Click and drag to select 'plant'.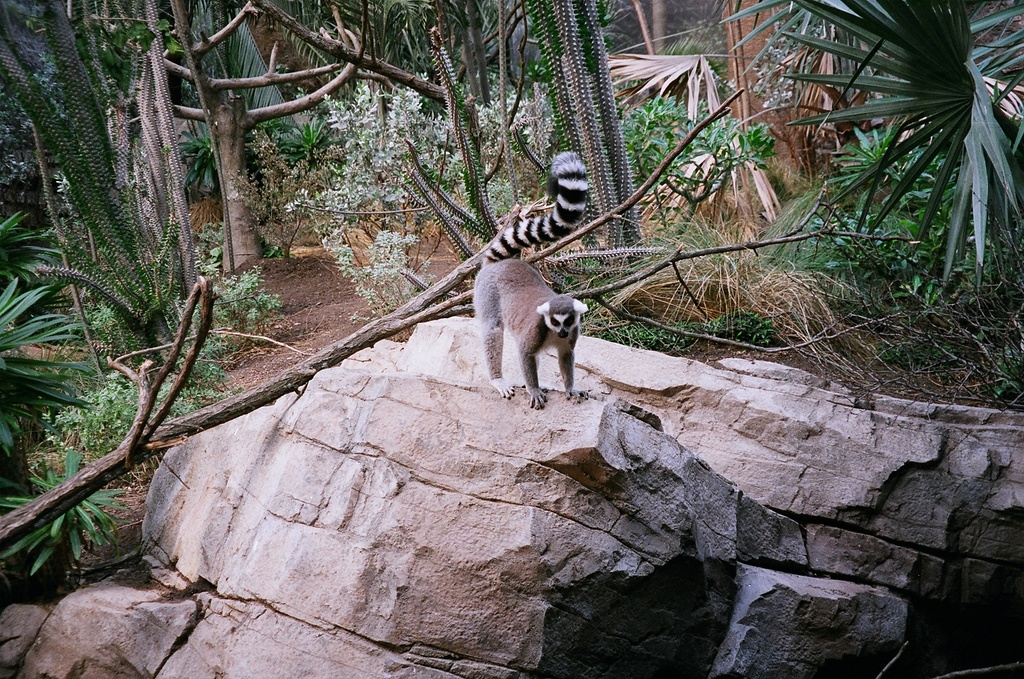
Selection: <box>261,111,361,183</box>.
